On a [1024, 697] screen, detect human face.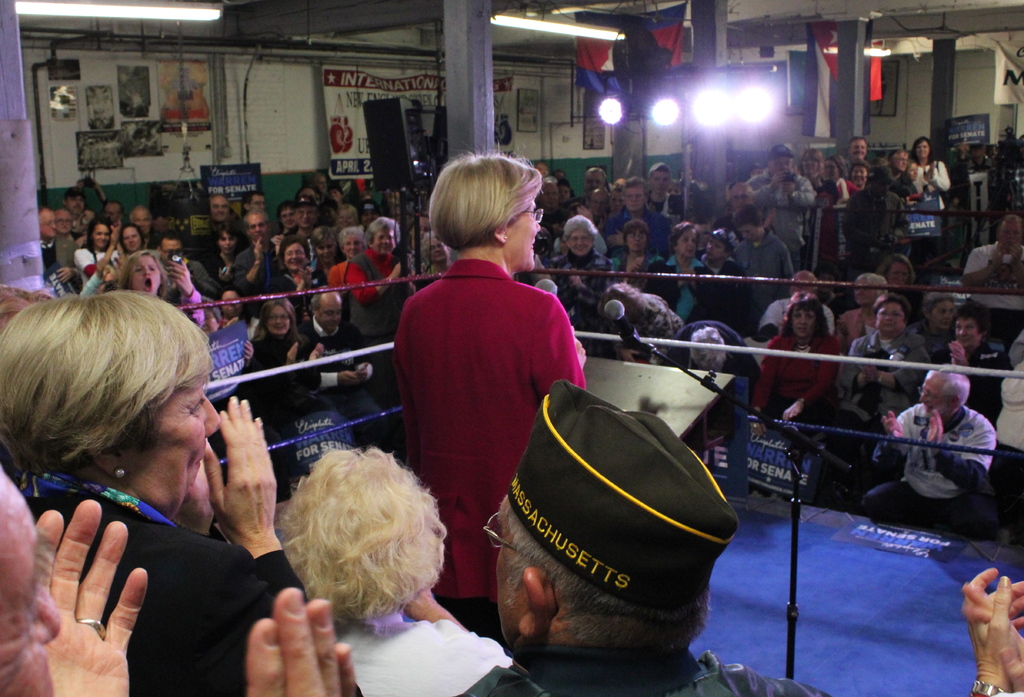
59/213/70/233.
